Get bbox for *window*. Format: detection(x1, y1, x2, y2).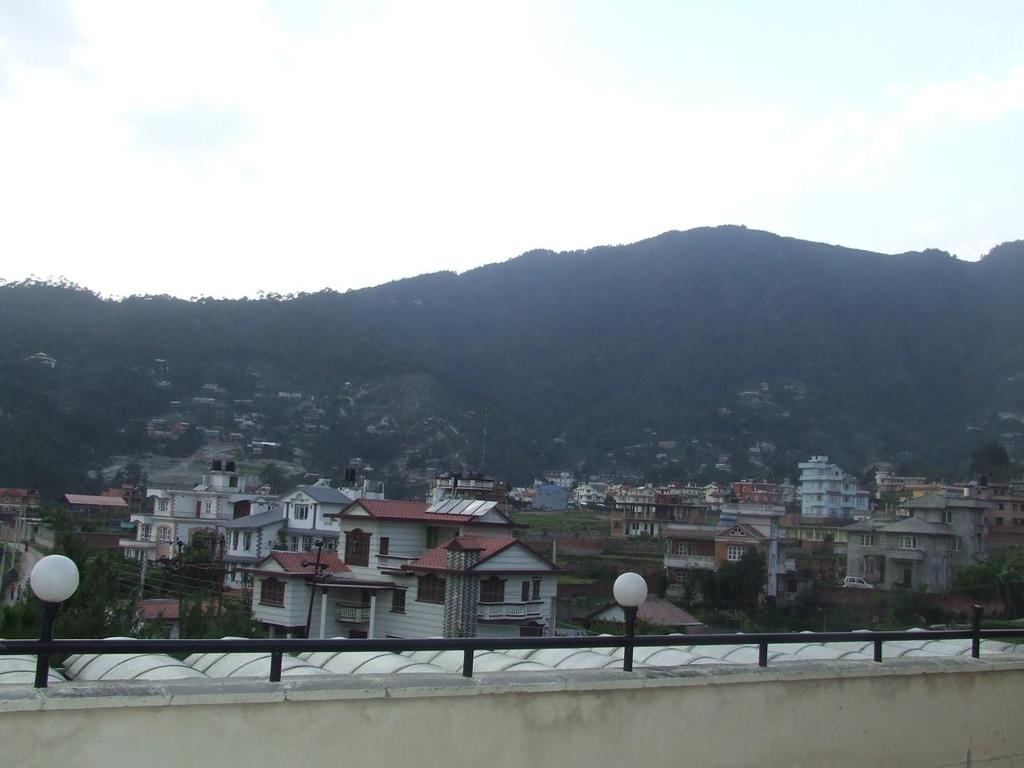
detection(381, 538, 391, 559).
